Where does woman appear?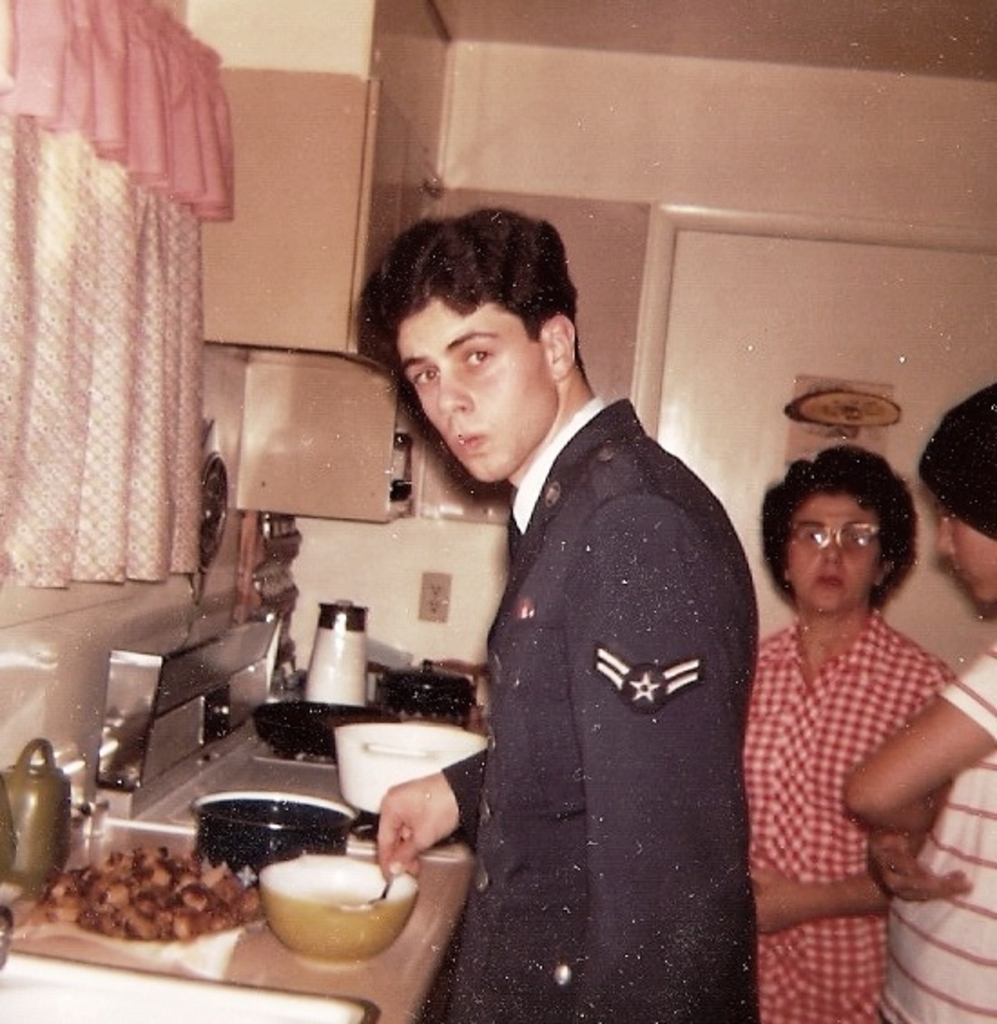
Appears at detection(836, 364, 995, 1022).
